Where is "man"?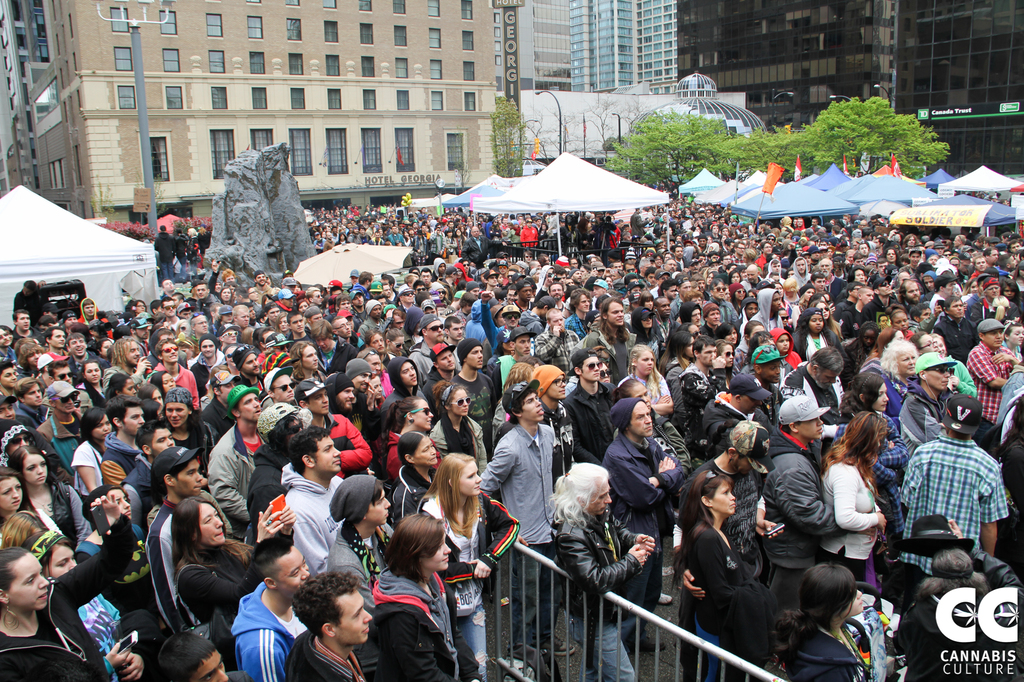
pyautogui.locateOnScreen(496, 253, 508, 262).
